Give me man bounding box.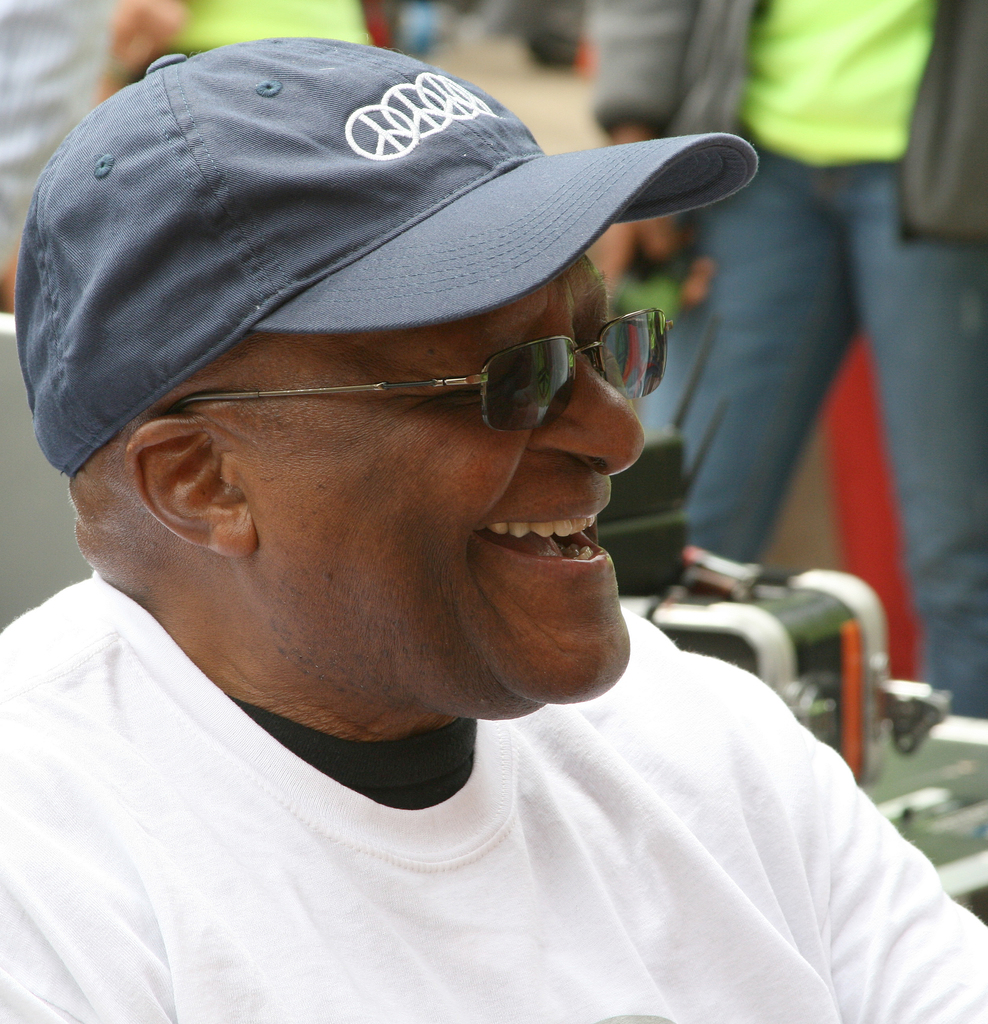
select_region(93, 0, 376, 105).
